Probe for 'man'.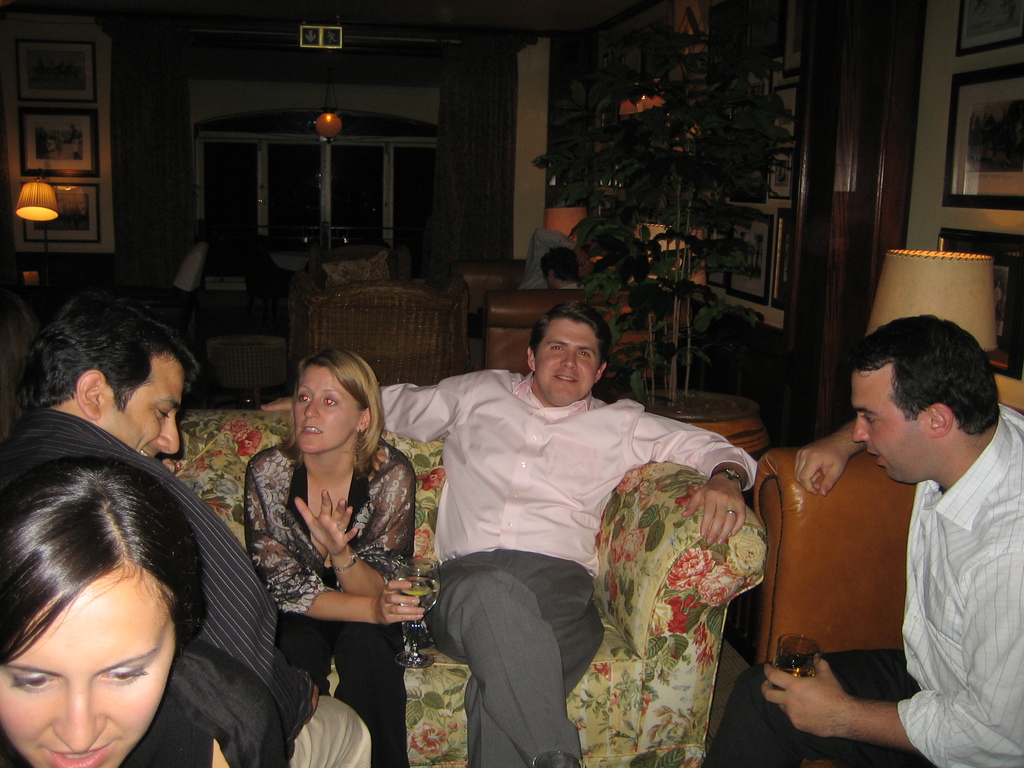
Probe result: 515, 226, 600, 293.
